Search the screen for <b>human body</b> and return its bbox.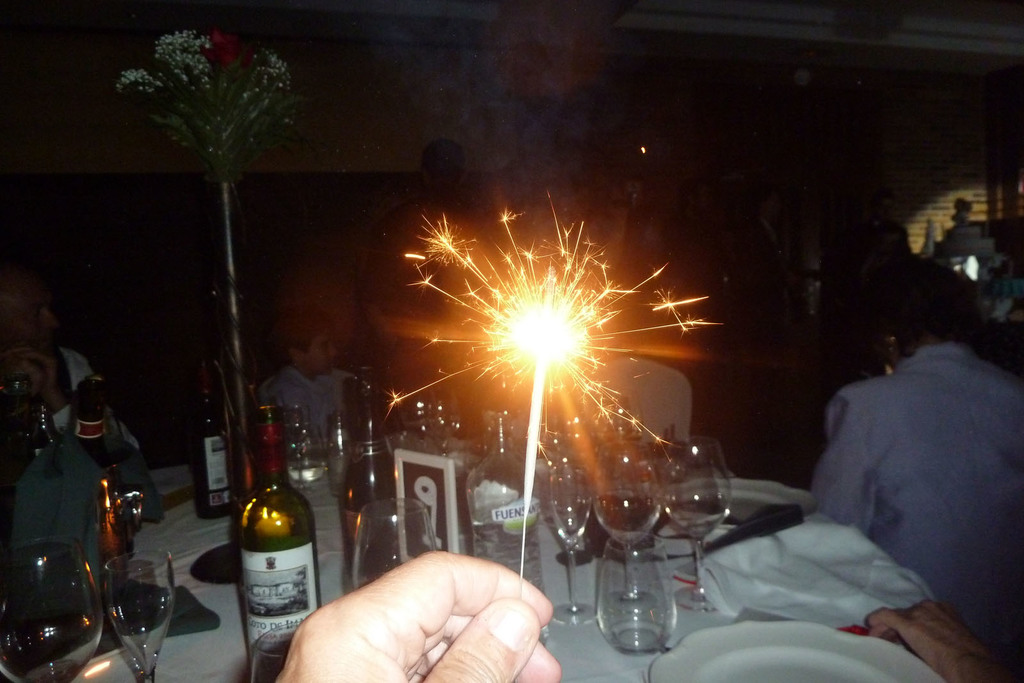
Found: pyautogui.locateOnScreen(257, 302, 399, 438).
